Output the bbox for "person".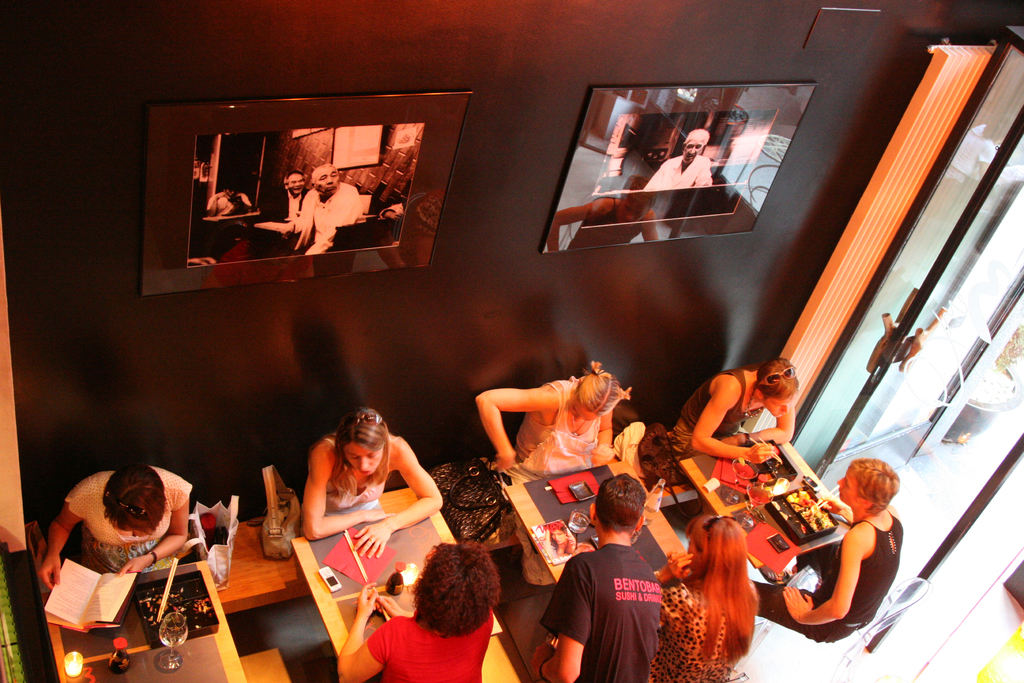
[557, 491, 676, 673].
